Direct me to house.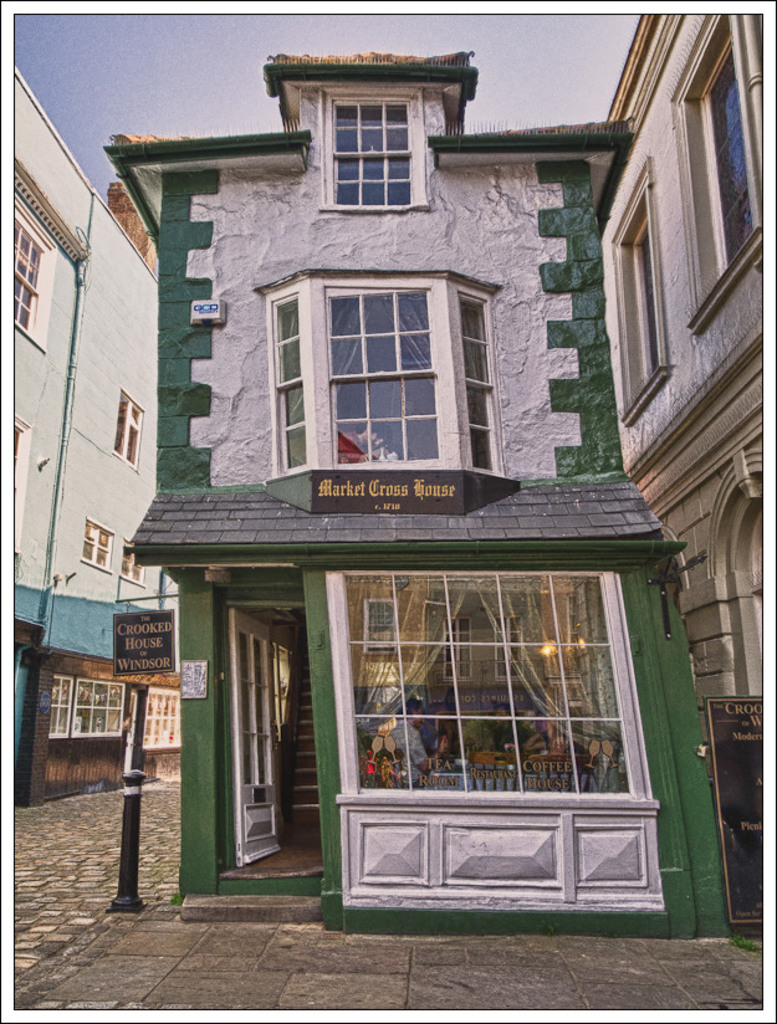
Direction: [x1=605, y1=2, x2=776, y2=931].
